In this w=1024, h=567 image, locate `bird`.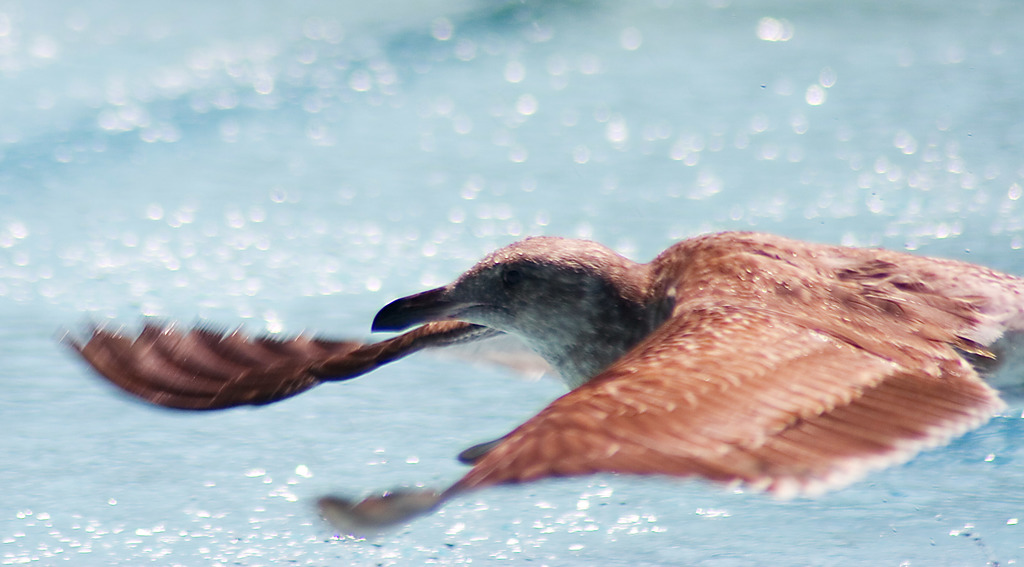
Bounding box: 92,218,1023,522.
